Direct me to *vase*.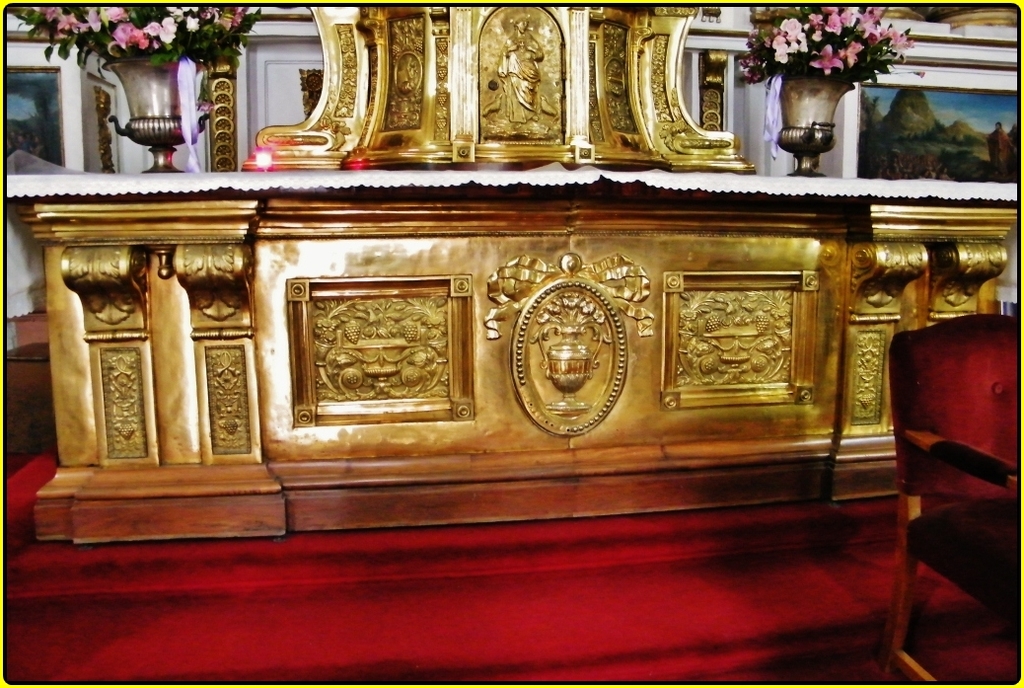
Direction: BBox(100, 51, 211, 178).
